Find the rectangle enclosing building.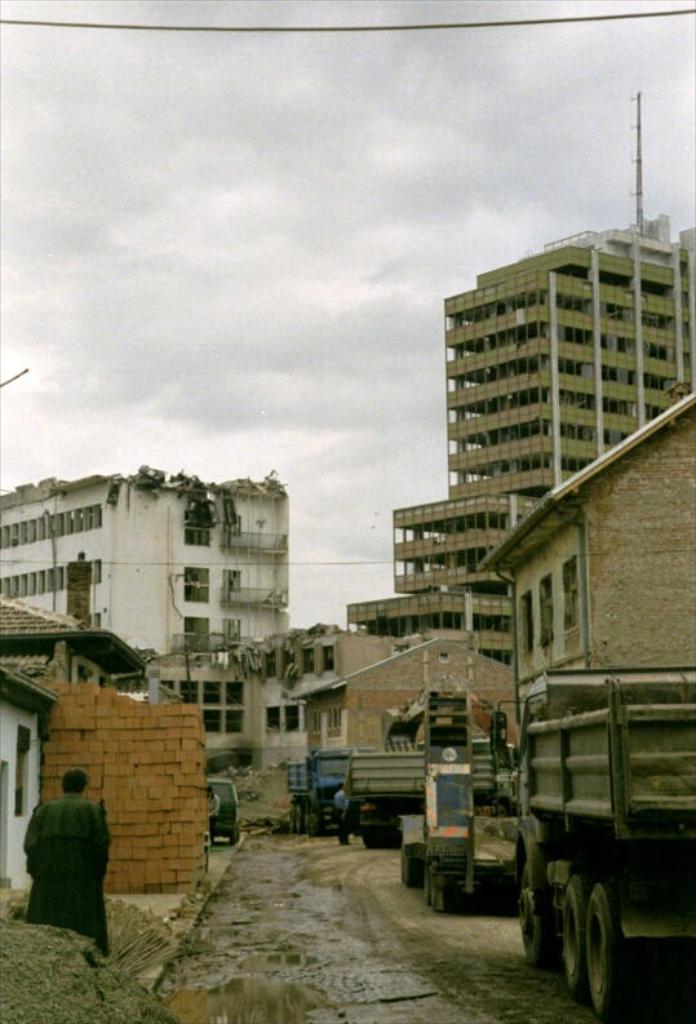
342, 593, 511, 668.
